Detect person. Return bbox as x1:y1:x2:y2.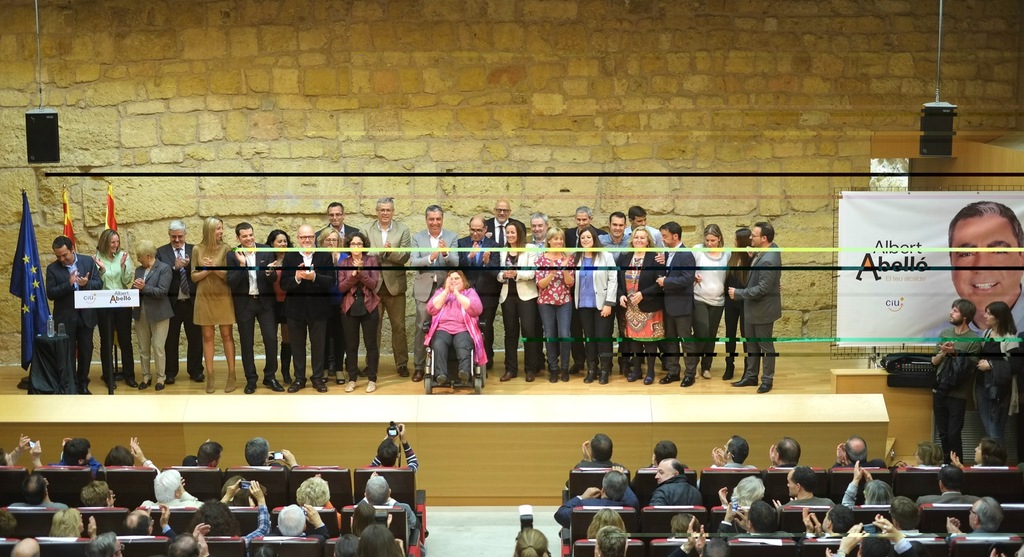
258:506:323:551.
